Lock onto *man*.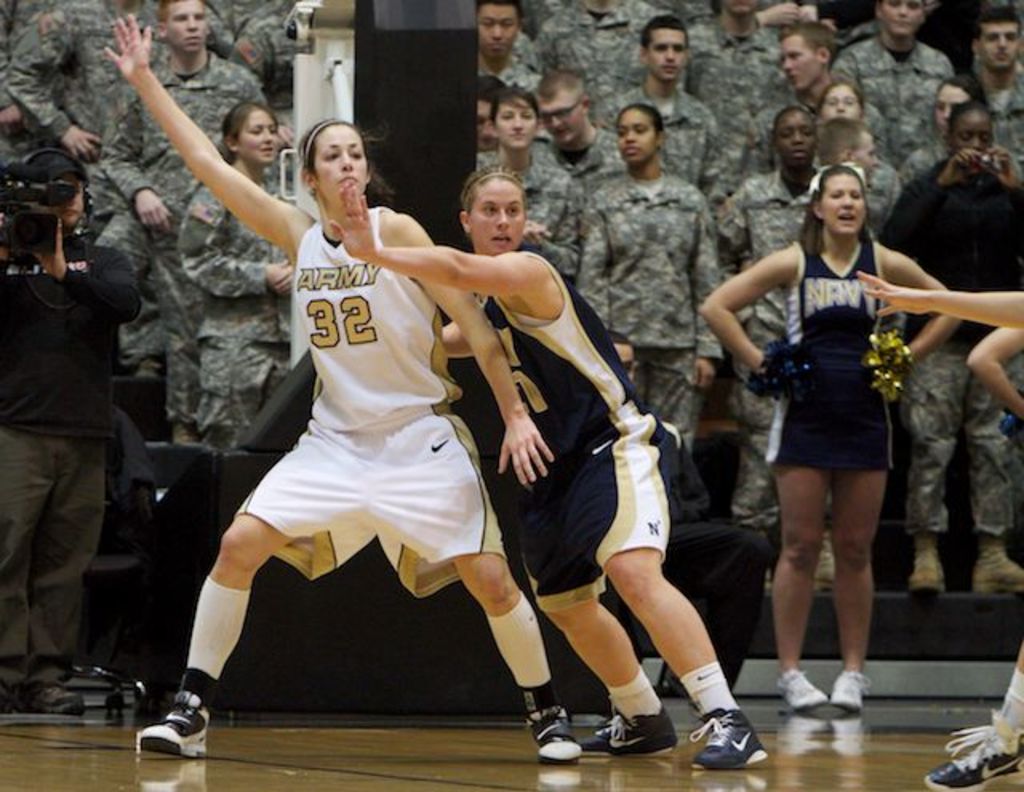
Locked: [88,0,261,438].
